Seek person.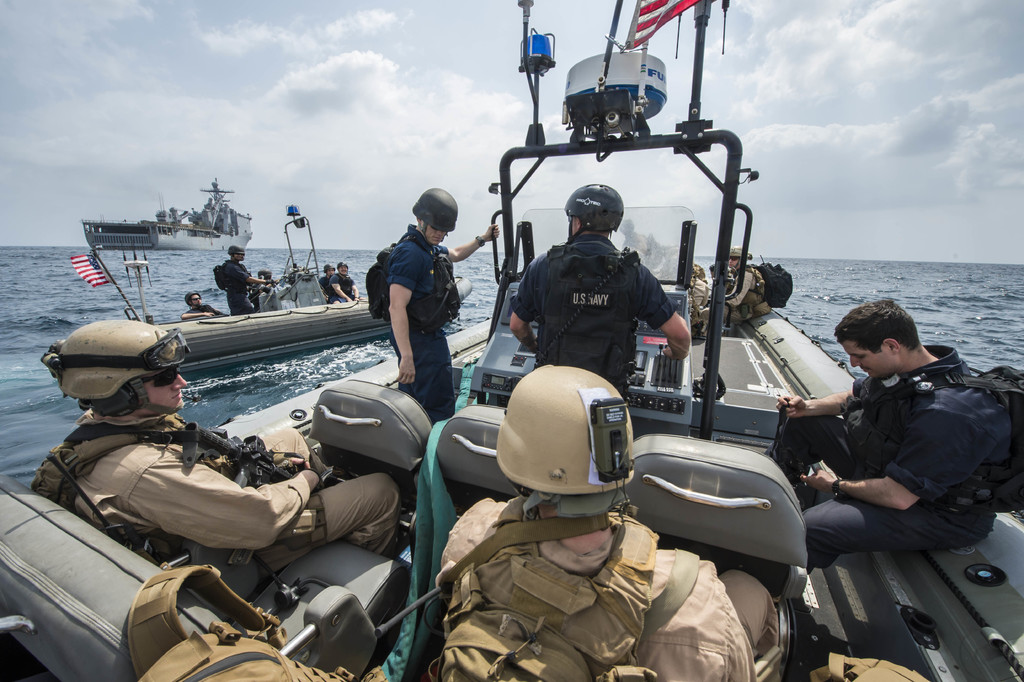
769 297 1014 578.
